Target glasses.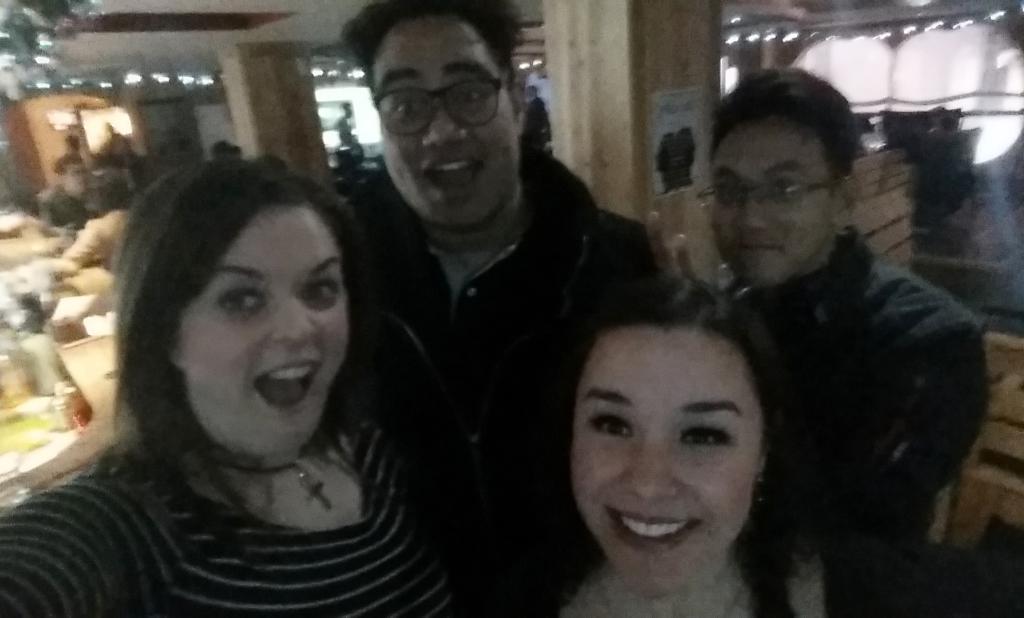
Target region: <bbox>369, 75, 509, 136</bbox>.
